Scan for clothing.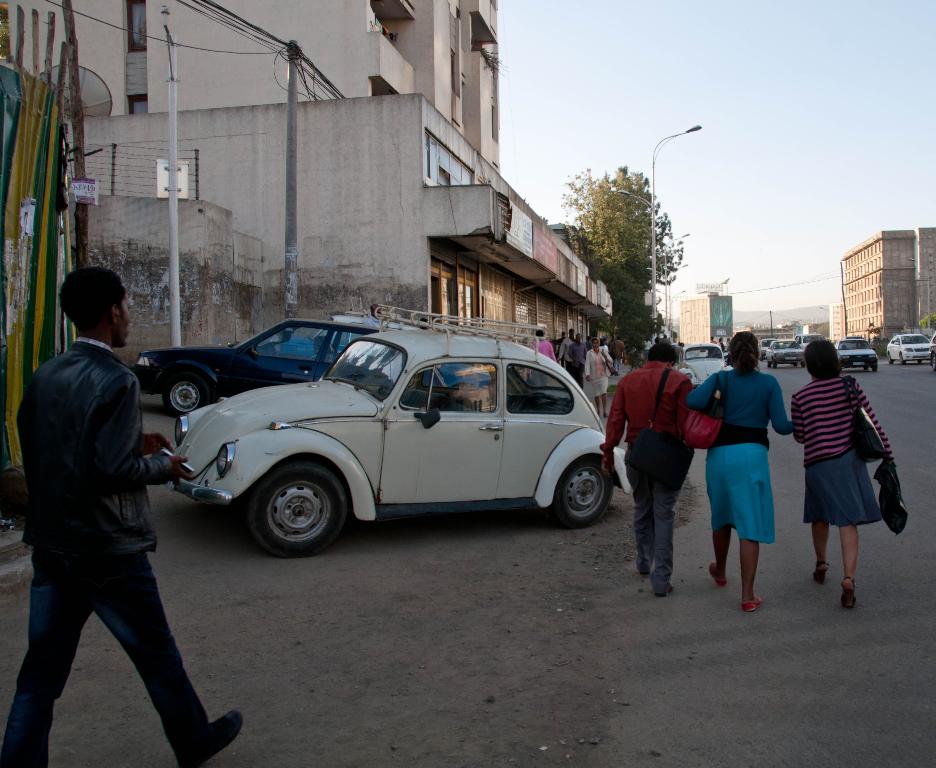
Scan result: Rect(788, 377, 894, 527).
